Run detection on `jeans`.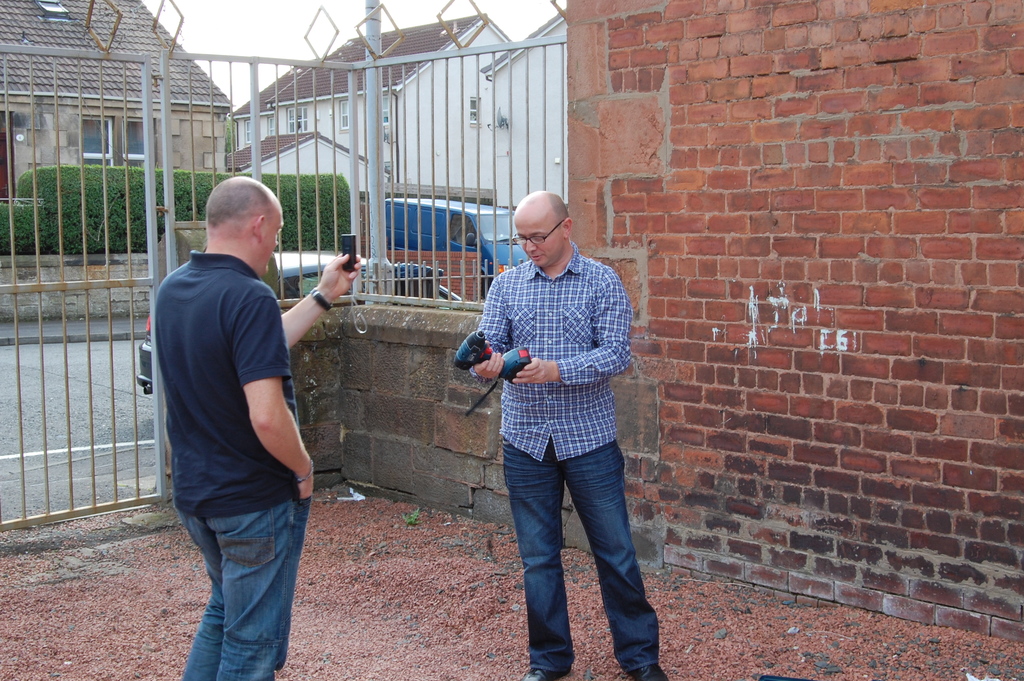
Result: box=[174, 495, 314, 680].
